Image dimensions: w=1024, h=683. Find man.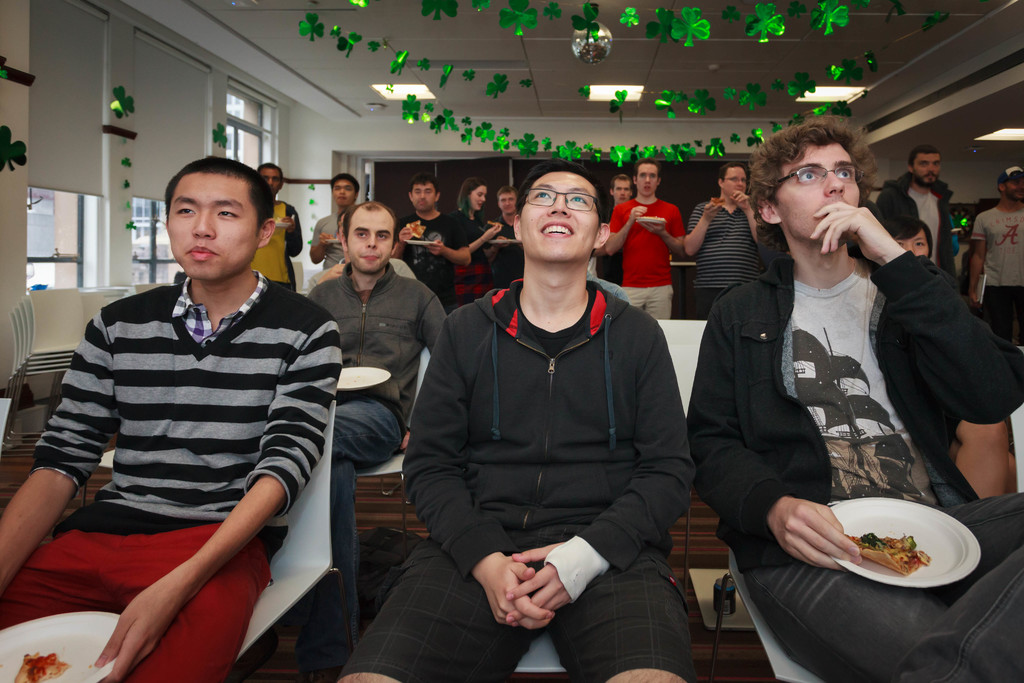
[left=328, top=158, right=700, bottom=682].
